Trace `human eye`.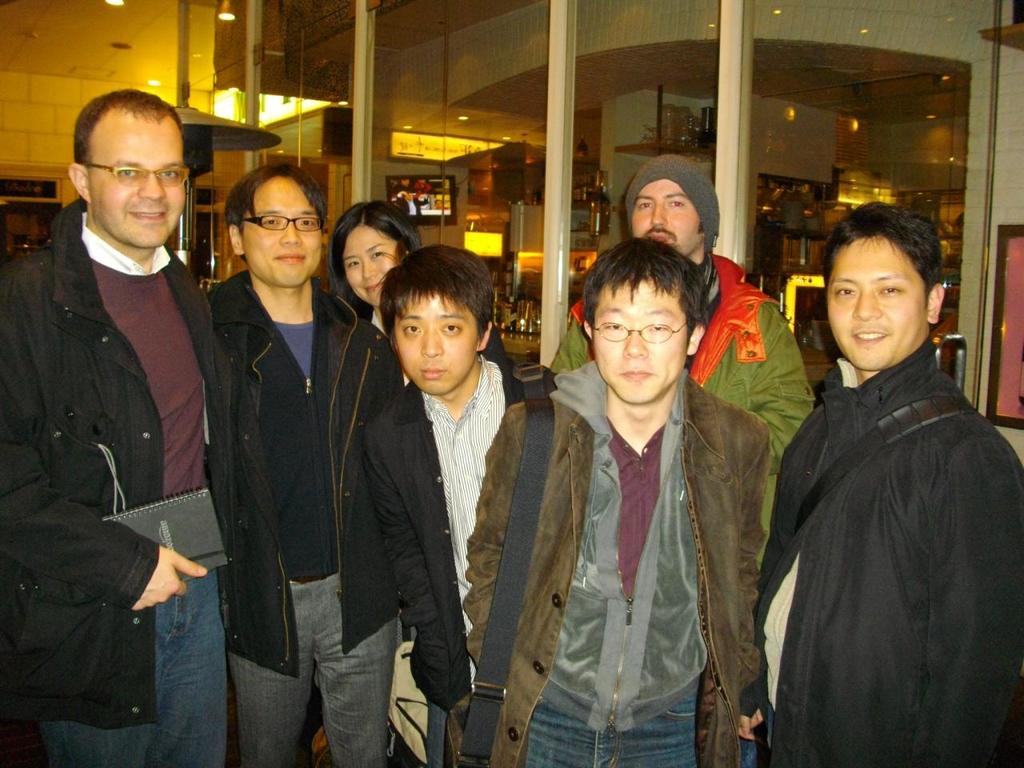
Traced to pyautogui.locateOnScreen(349, 258, 362, 269).
